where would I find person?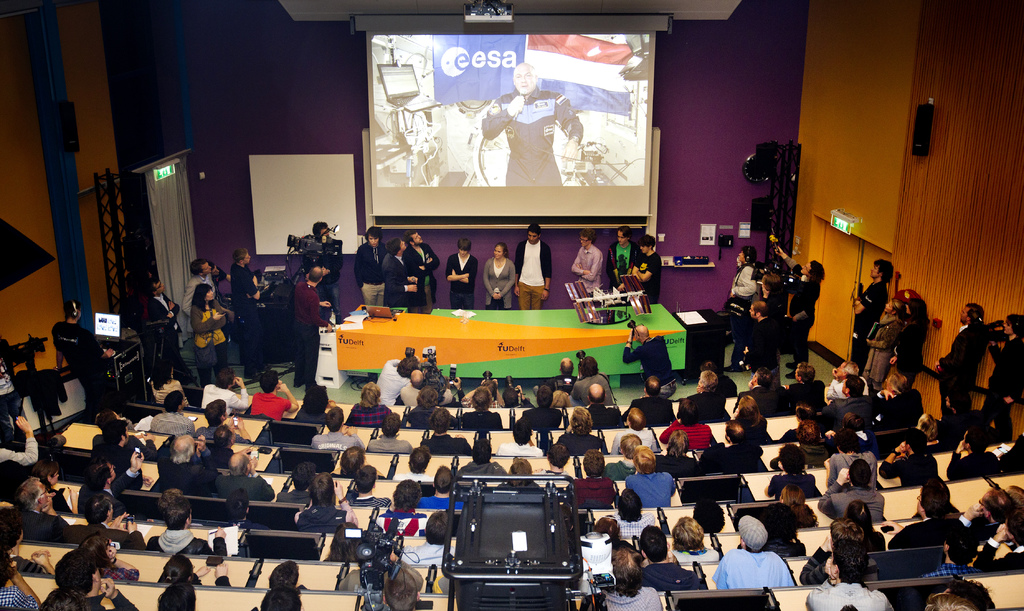
At left=758, top=267, right=786, bottom=310.
